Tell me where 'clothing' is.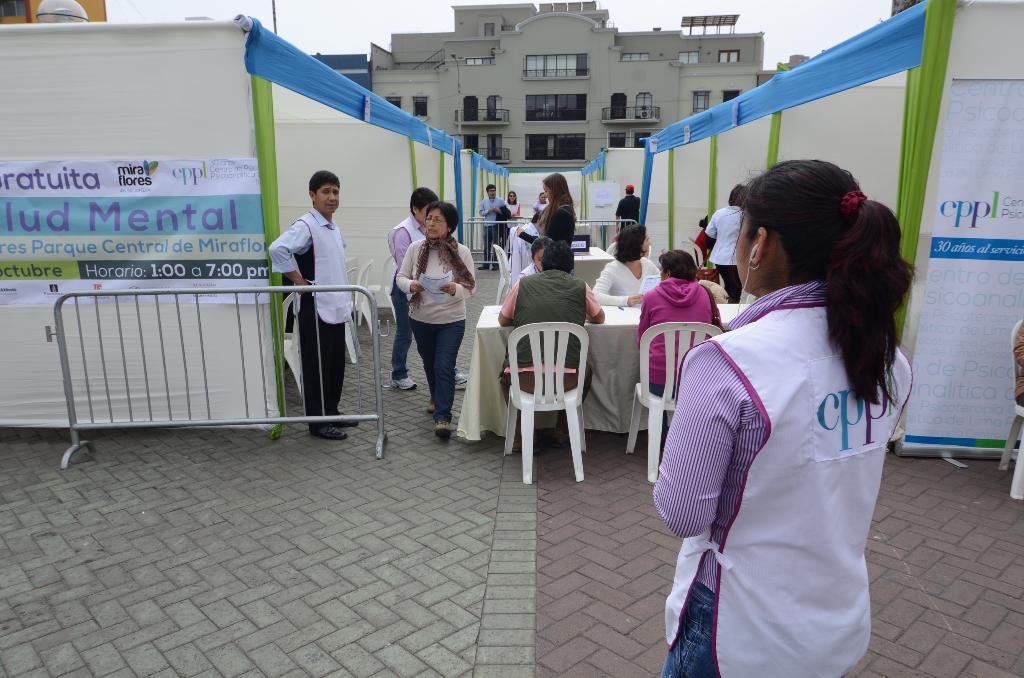
'clothing' is at x1=388, y1=212, x2=425, y2=378.
